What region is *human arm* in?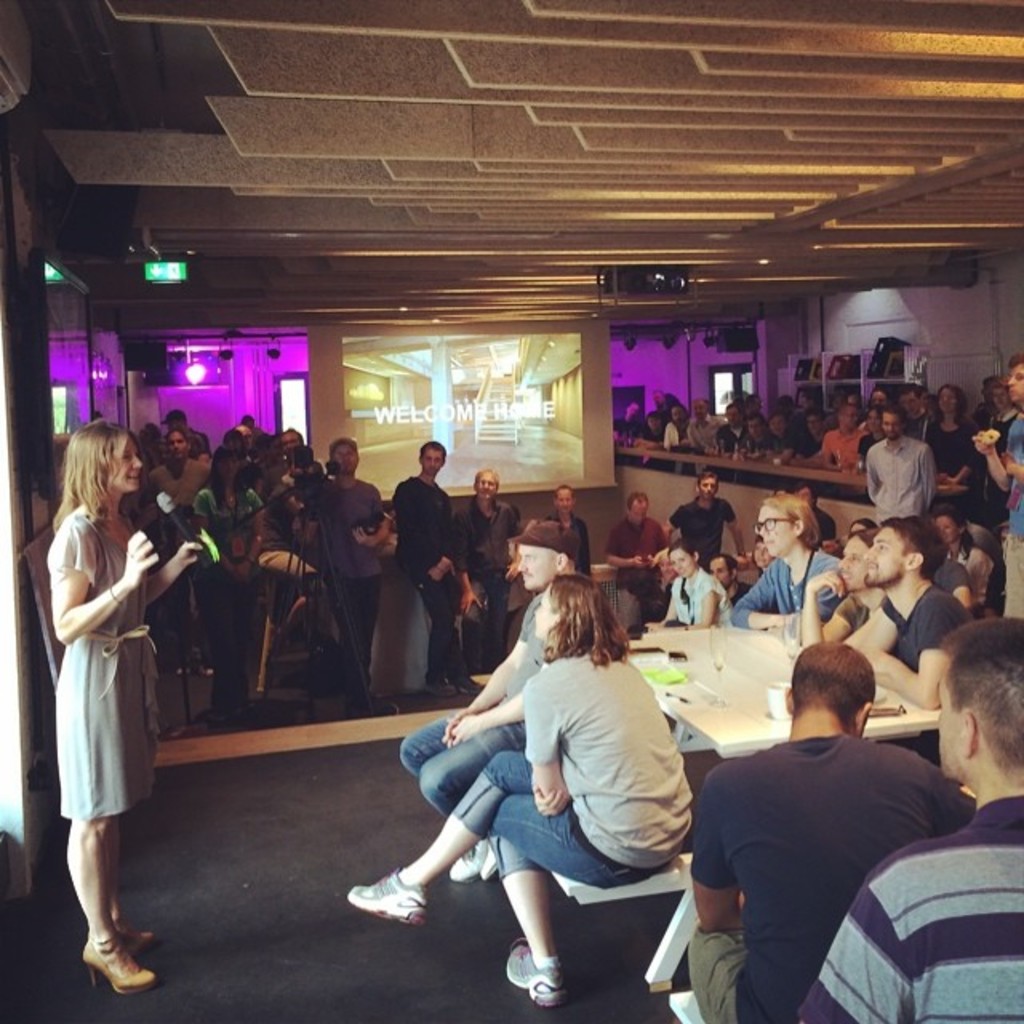
(830, 613, 894, 642).
